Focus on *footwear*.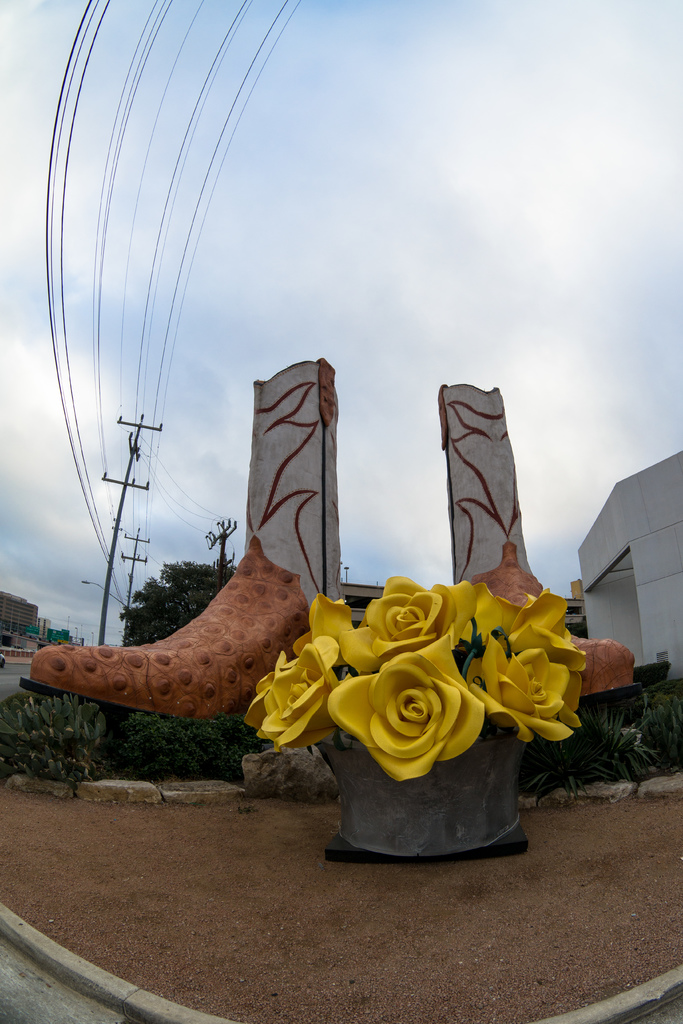
Focused at [457, 541, 632, 692].
